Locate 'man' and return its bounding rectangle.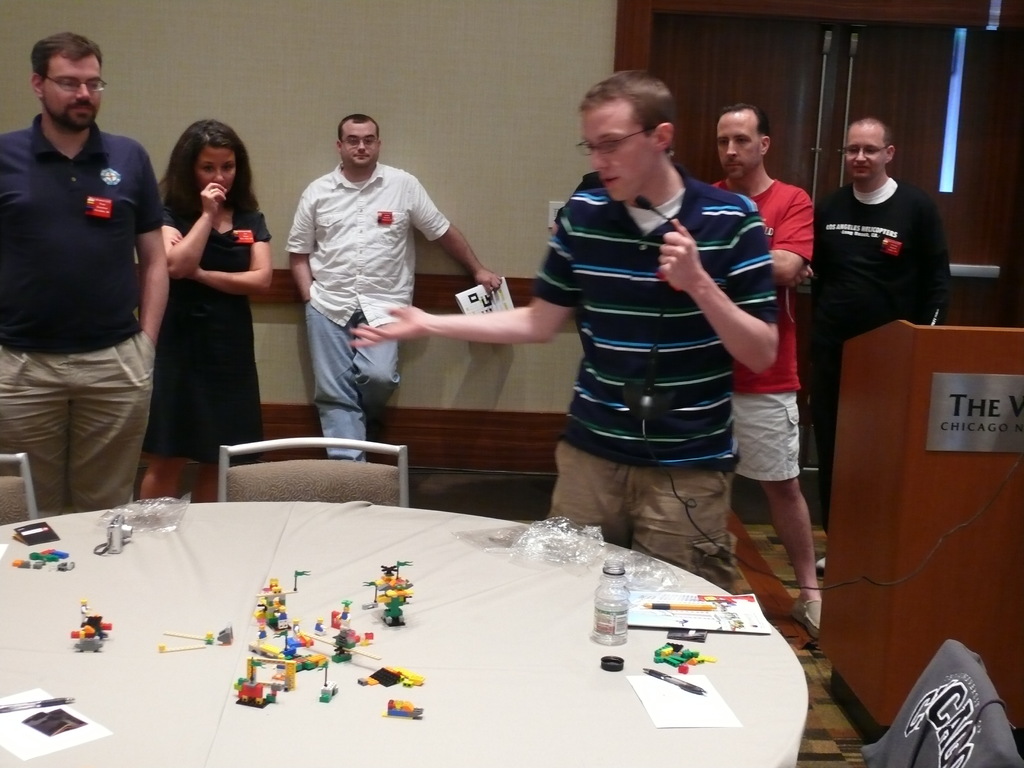
bbox=(806, 114, 956, 526).
